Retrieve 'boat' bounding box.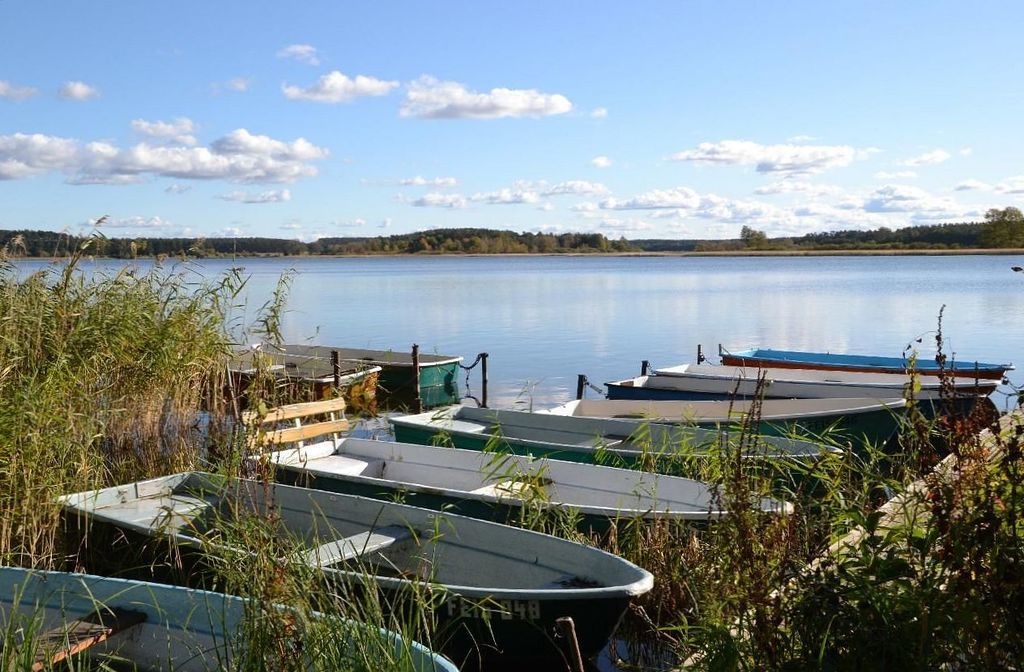
Bounding box: bbox=[204, 345, 385, 411].
